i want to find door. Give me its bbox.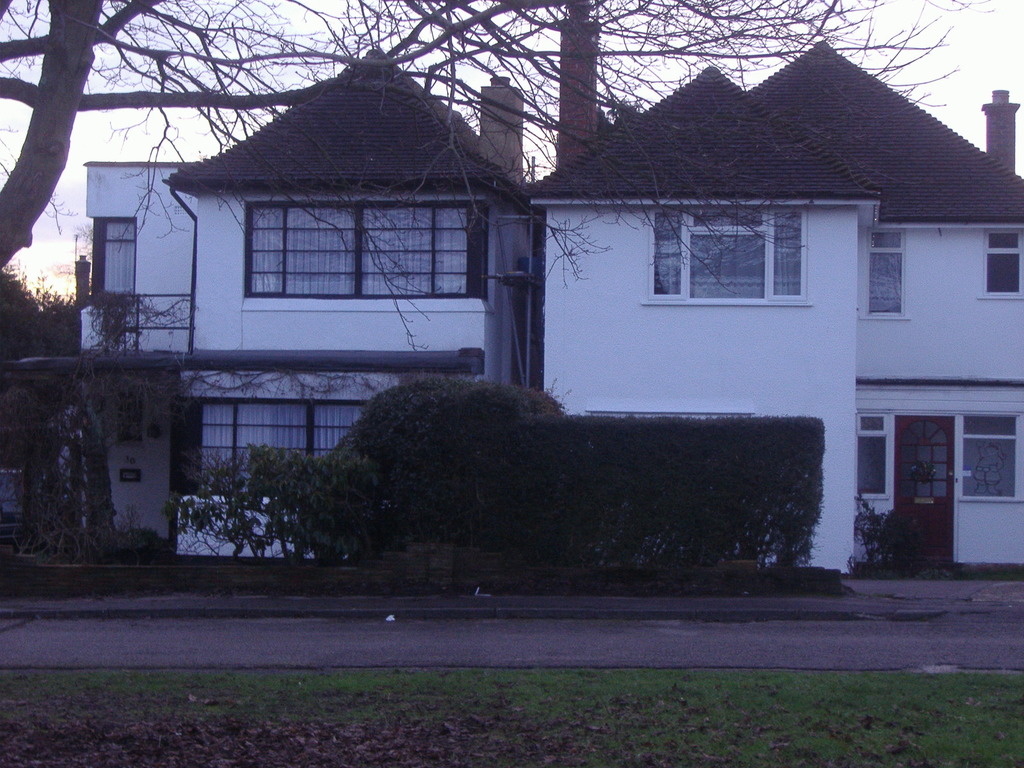
l=892, t=419, r=953, b=566.
